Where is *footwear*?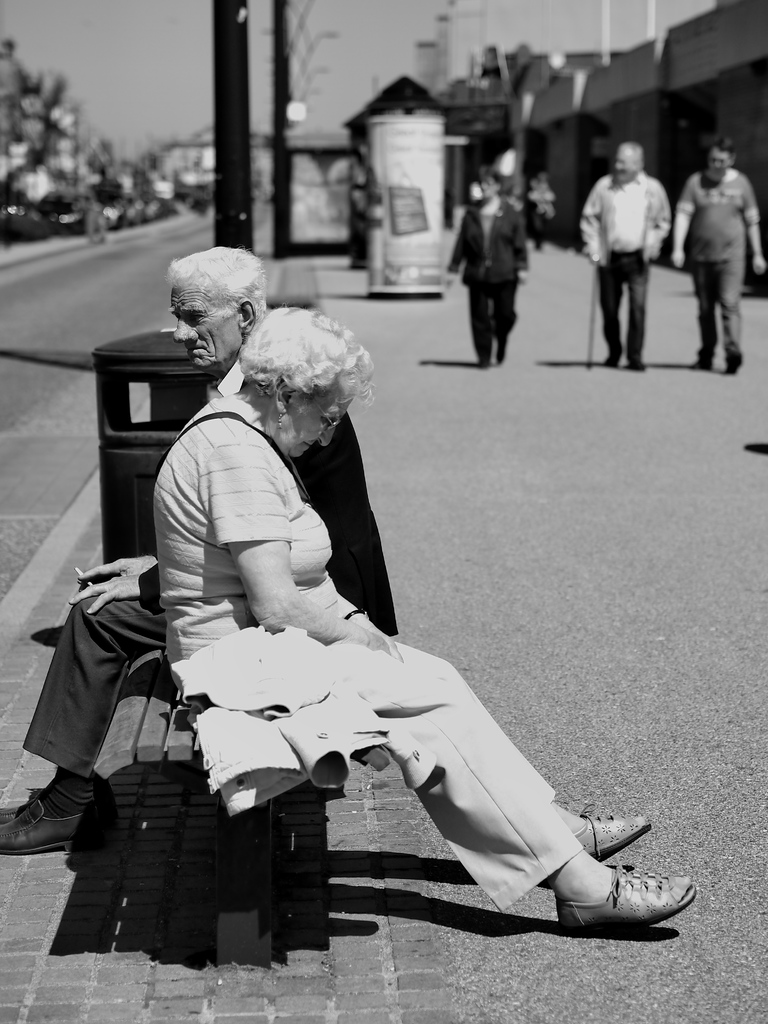
(x1=477, y1=356, x2=492, y2=372).
